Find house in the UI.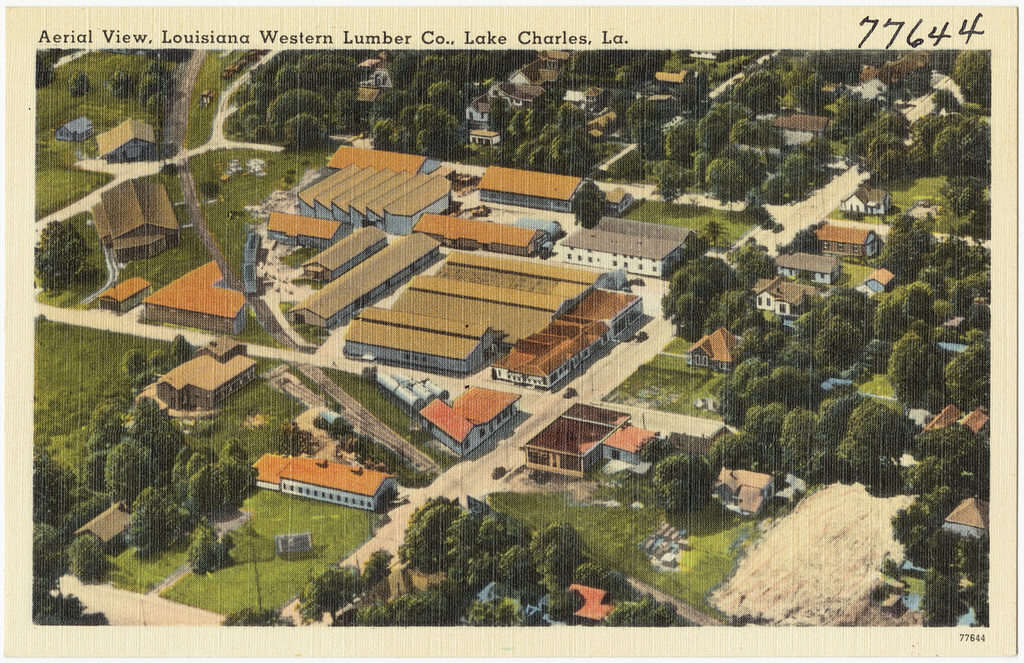
UI element at Rect(685, 324, 739, 373).
